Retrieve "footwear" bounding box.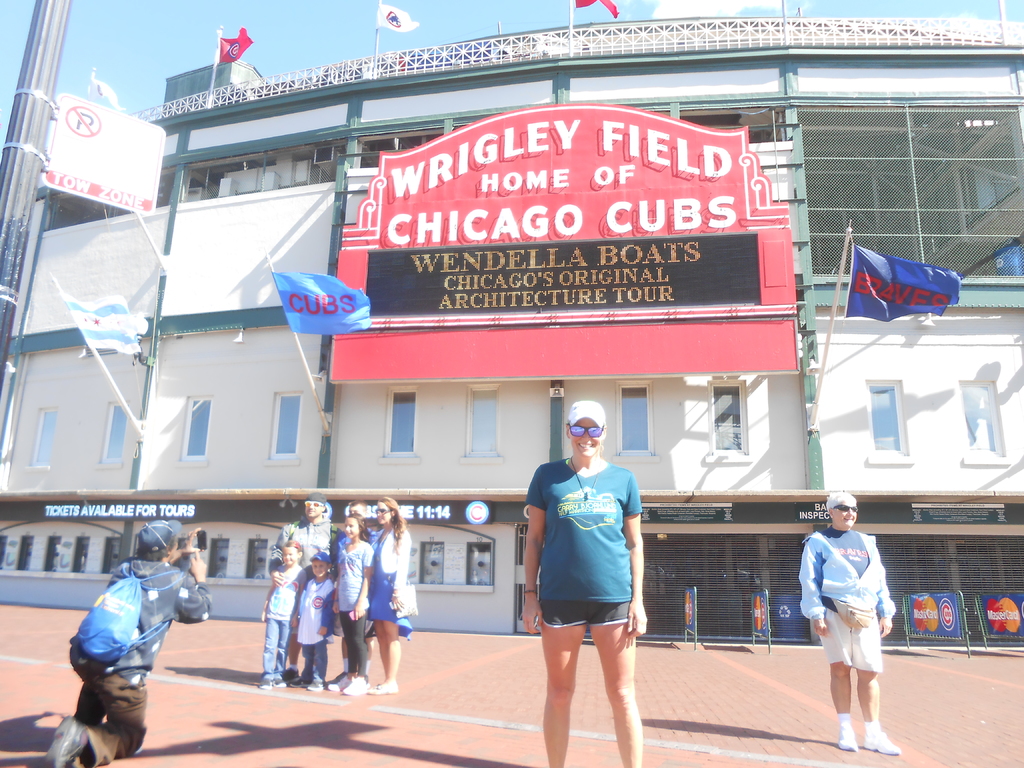
Bounding box: bbox=(838, 715, 855, 753).
